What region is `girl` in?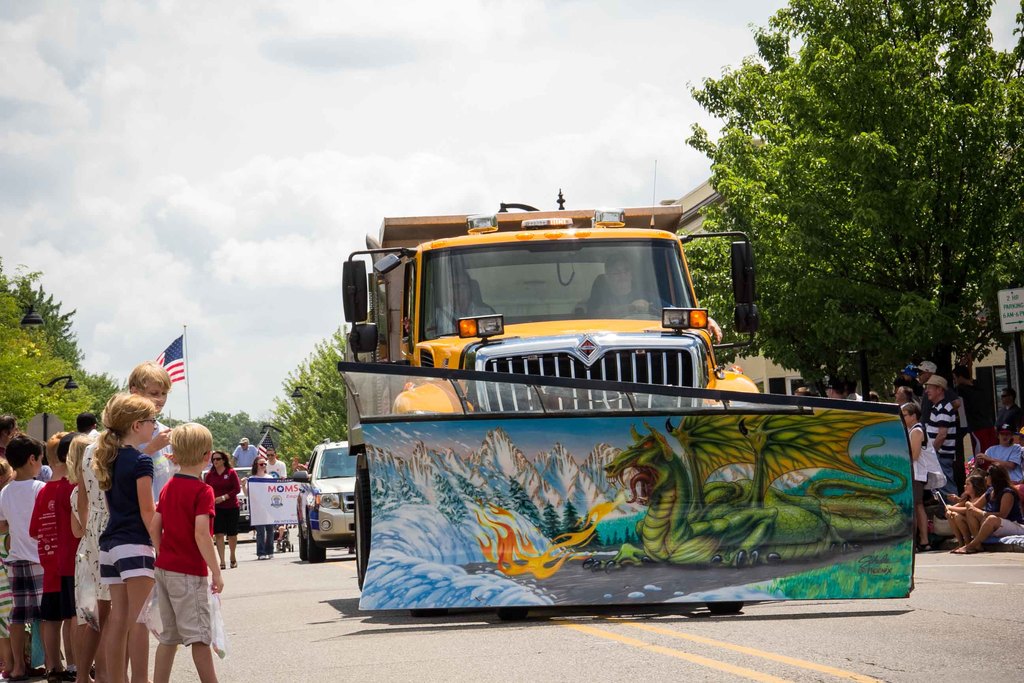
{"left": 211, "top": 445, "right": 241, "bottom": 573}.
